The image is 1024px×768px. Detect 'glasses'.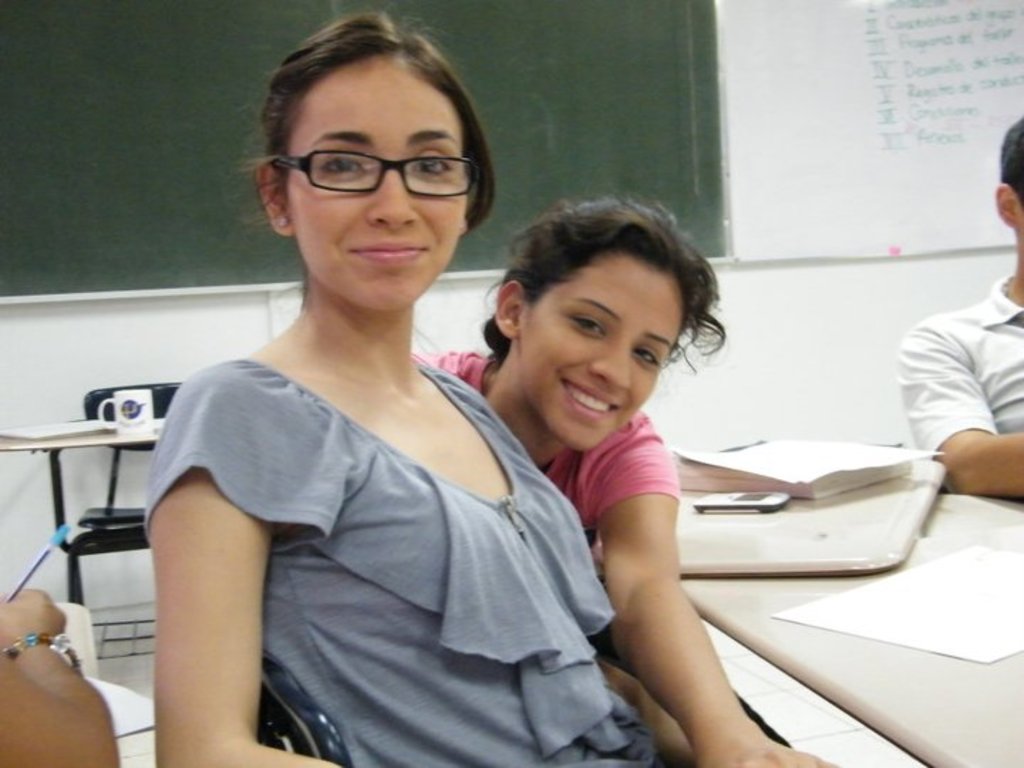
Detection: 265,124,484,201.
